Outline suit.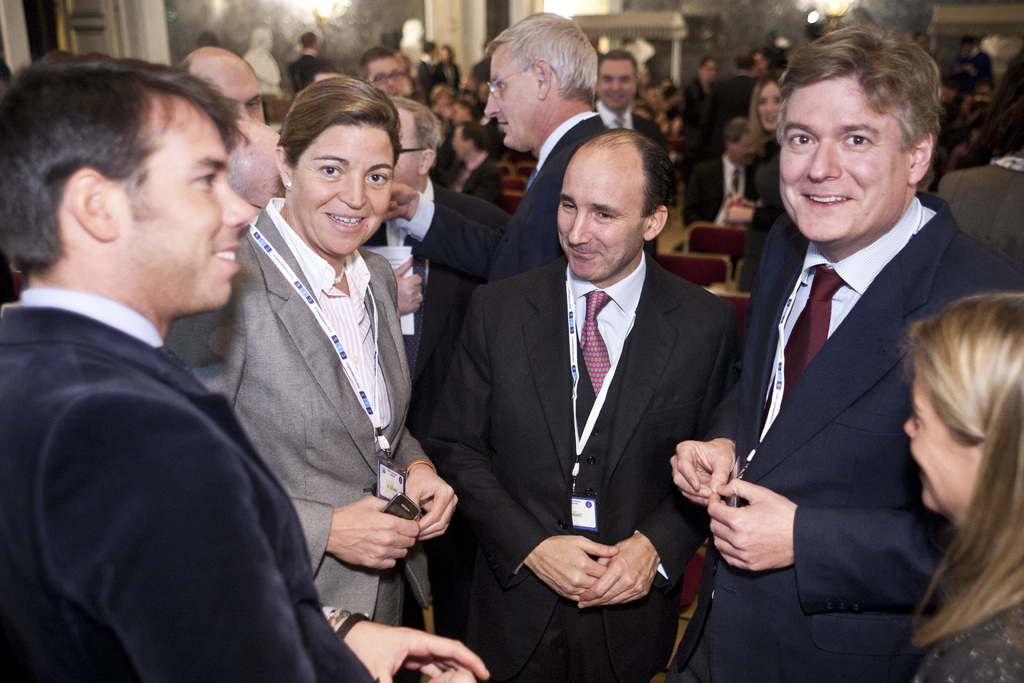
Outline: rect(397, 106, 611, 284).
